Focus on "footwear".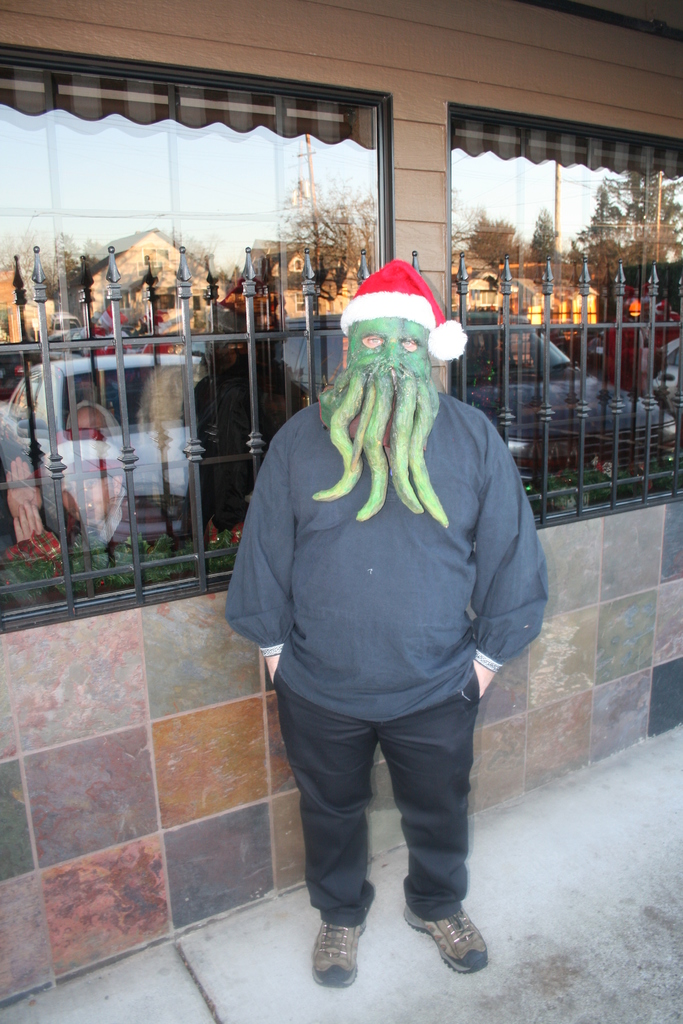
Focused at BBox(309, 932, 380, 989).
